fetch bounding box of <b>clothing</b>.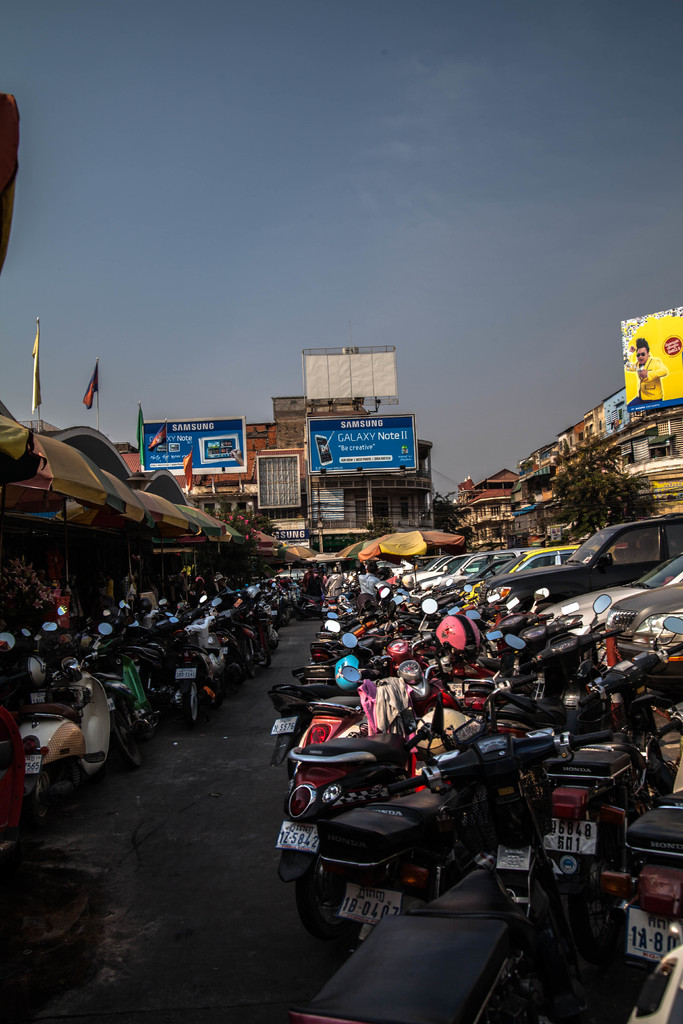
Bbox: bbox(105, 580, 114, 594).
